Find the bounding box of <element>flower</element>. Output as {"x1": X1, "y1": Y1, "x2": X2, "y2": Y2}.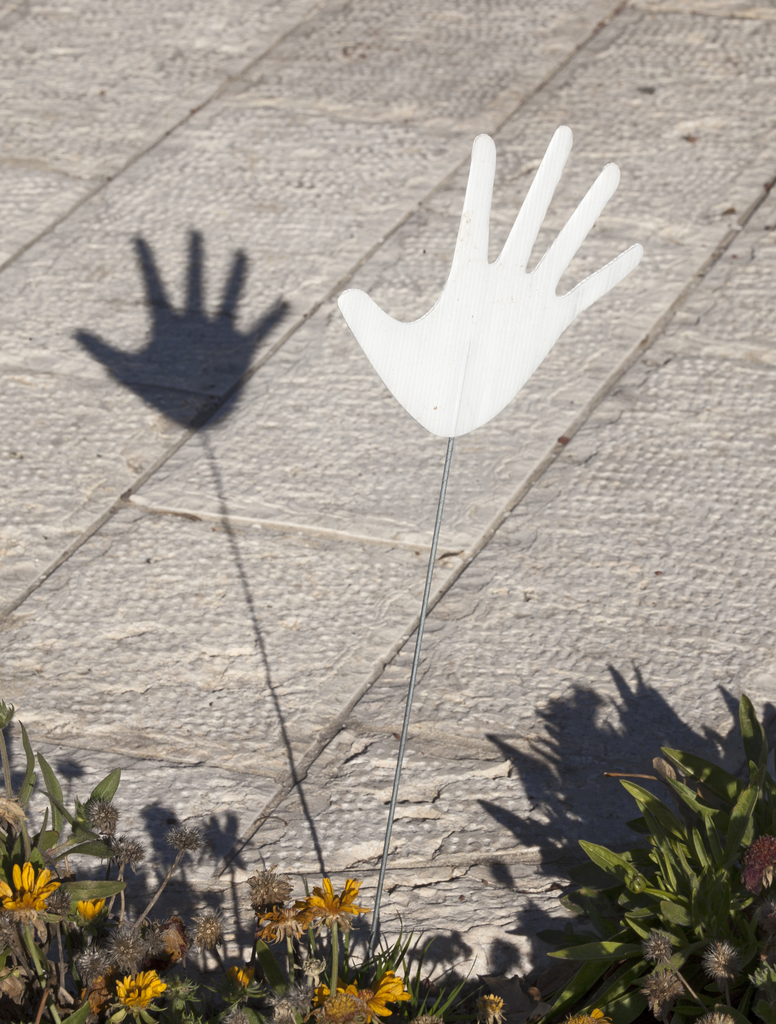
{"x1": 0, "y1": 856, "x2": 52, "y2": 930}.
